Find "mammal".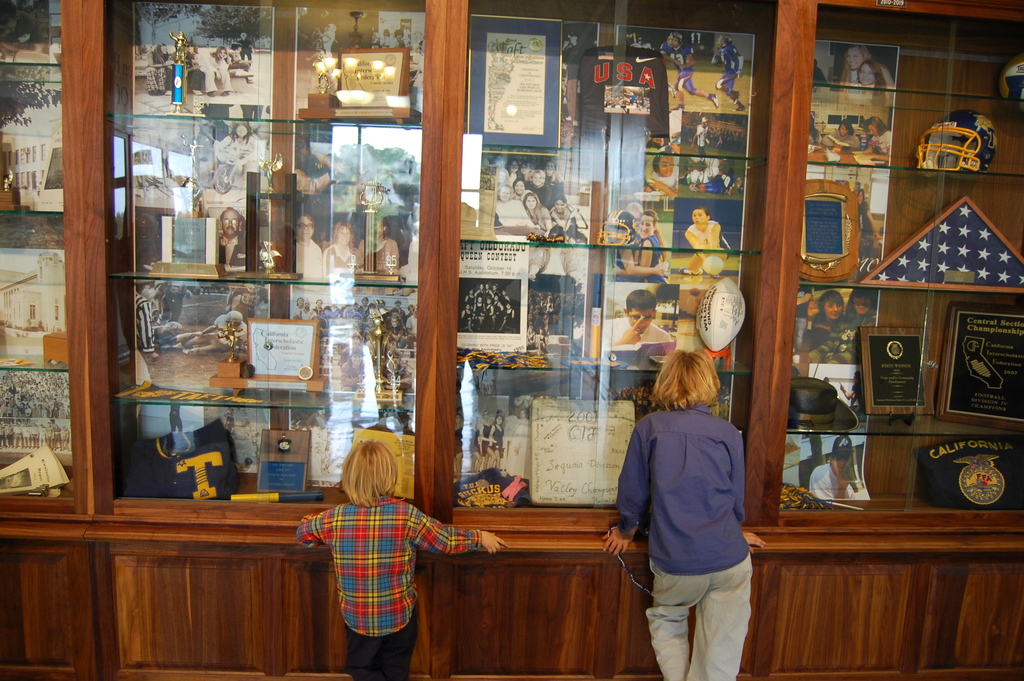
x1=837 y1=43 x2=901 y2=111.
